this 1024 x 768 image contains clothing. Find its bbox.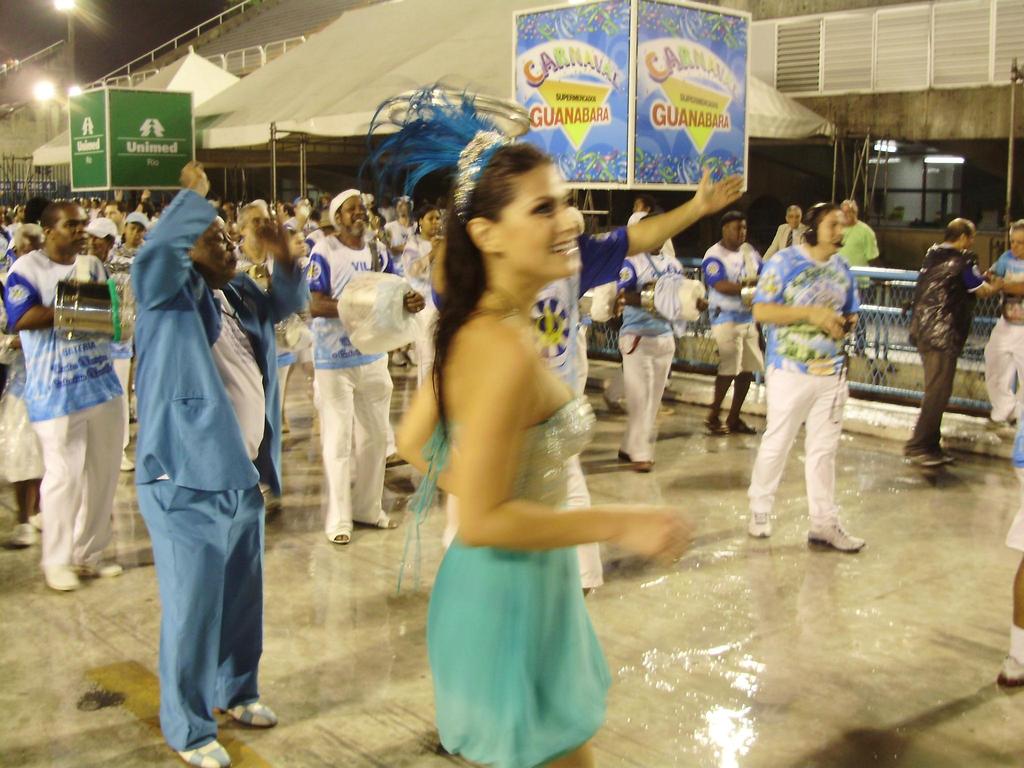
[307, 229, 411, 545].
